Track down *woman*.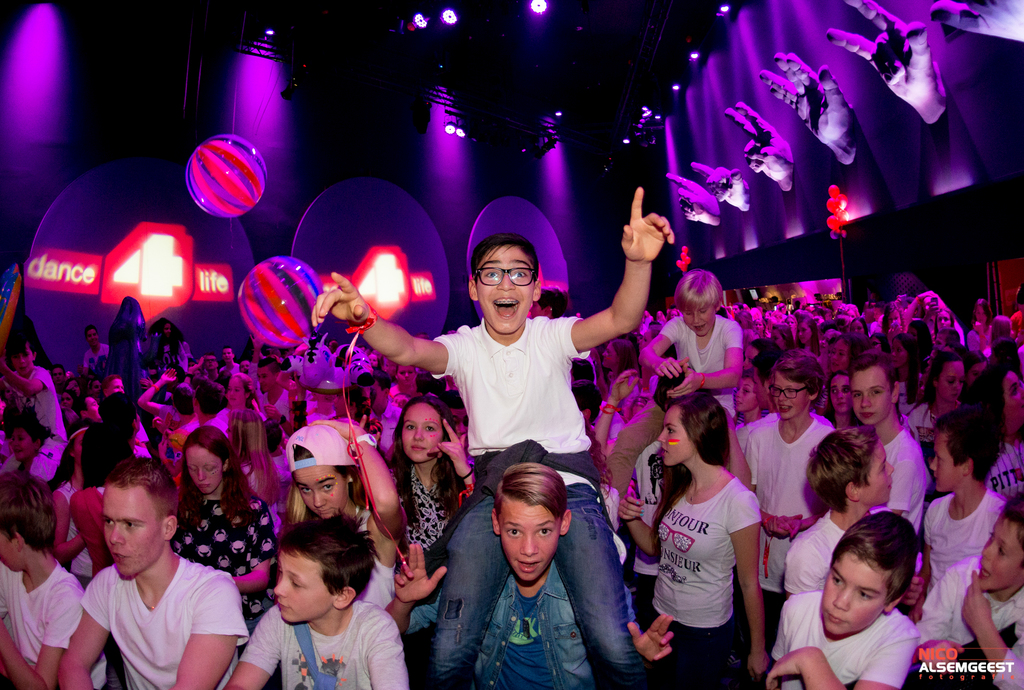
Tracked to [left=769, top=323, right=797, bottom=353].
